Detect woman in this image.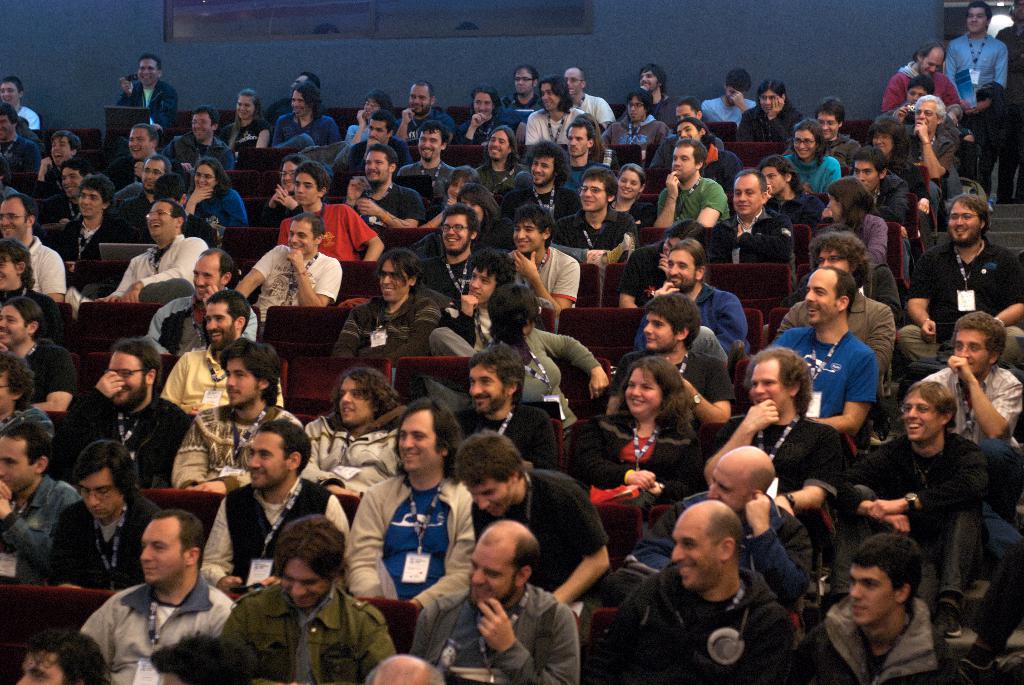
Detection: bbox(184, 158, 248, 236).
